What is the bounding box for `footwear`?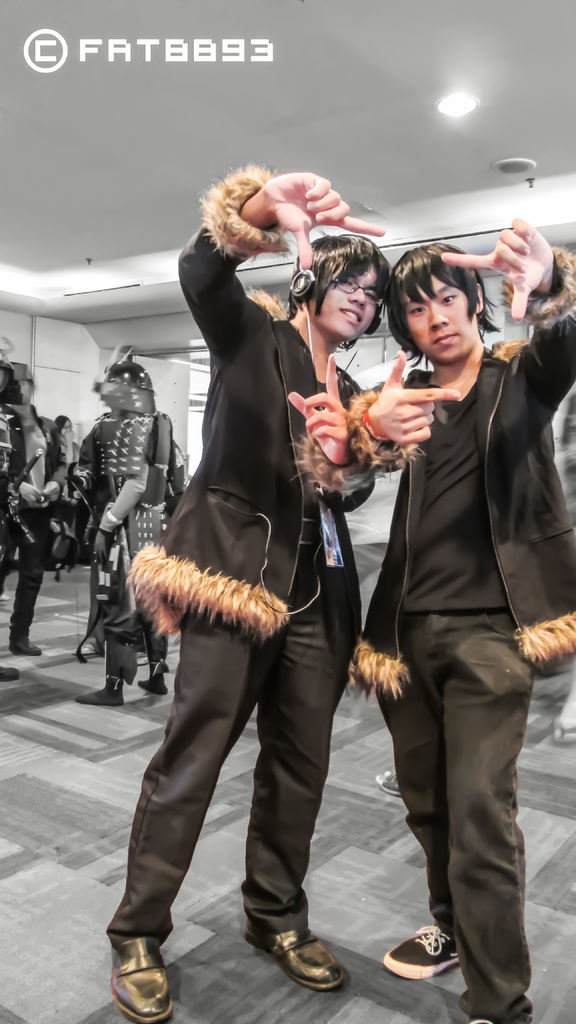
[9, 641, 42, 657].
